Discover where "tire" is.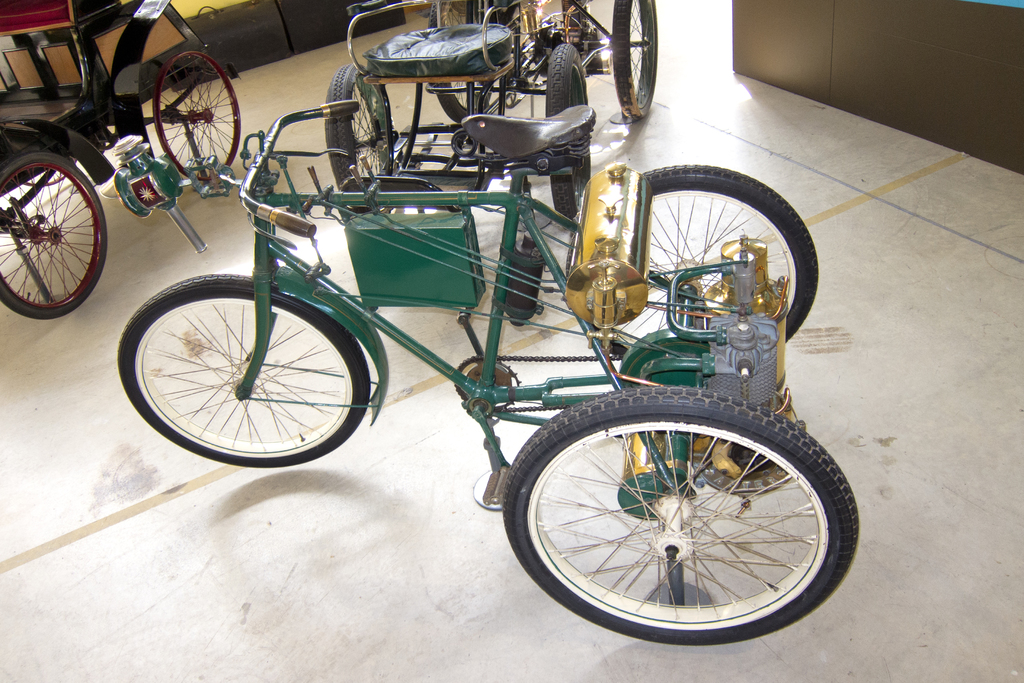
Discovered at (636,162,816,346).
